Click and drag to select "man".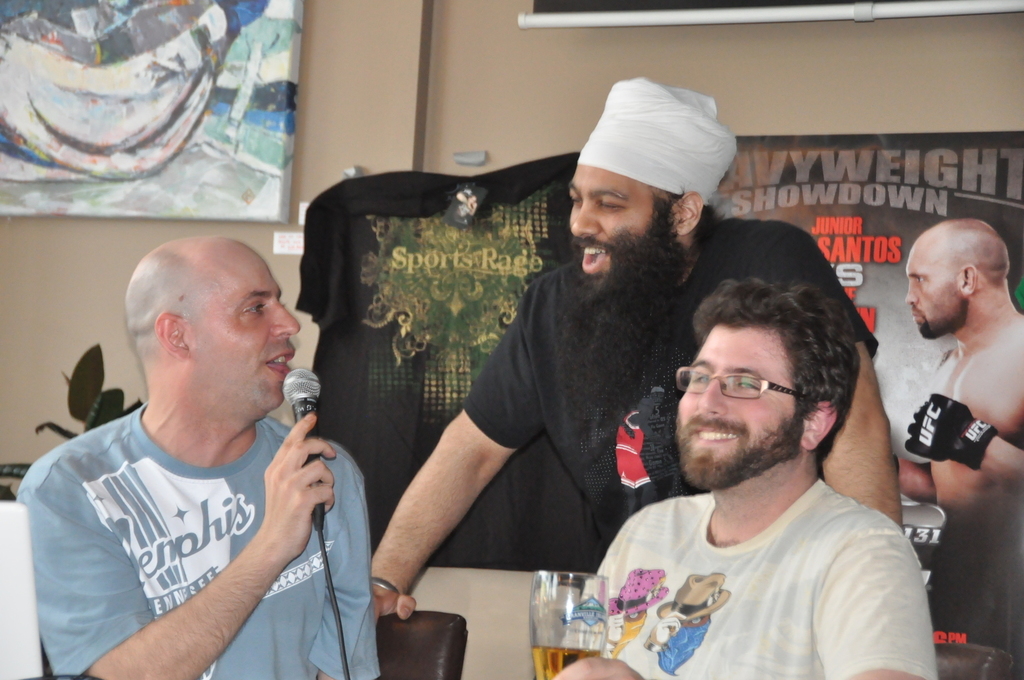
Selection: Rect(359, 73, 914, 629).
